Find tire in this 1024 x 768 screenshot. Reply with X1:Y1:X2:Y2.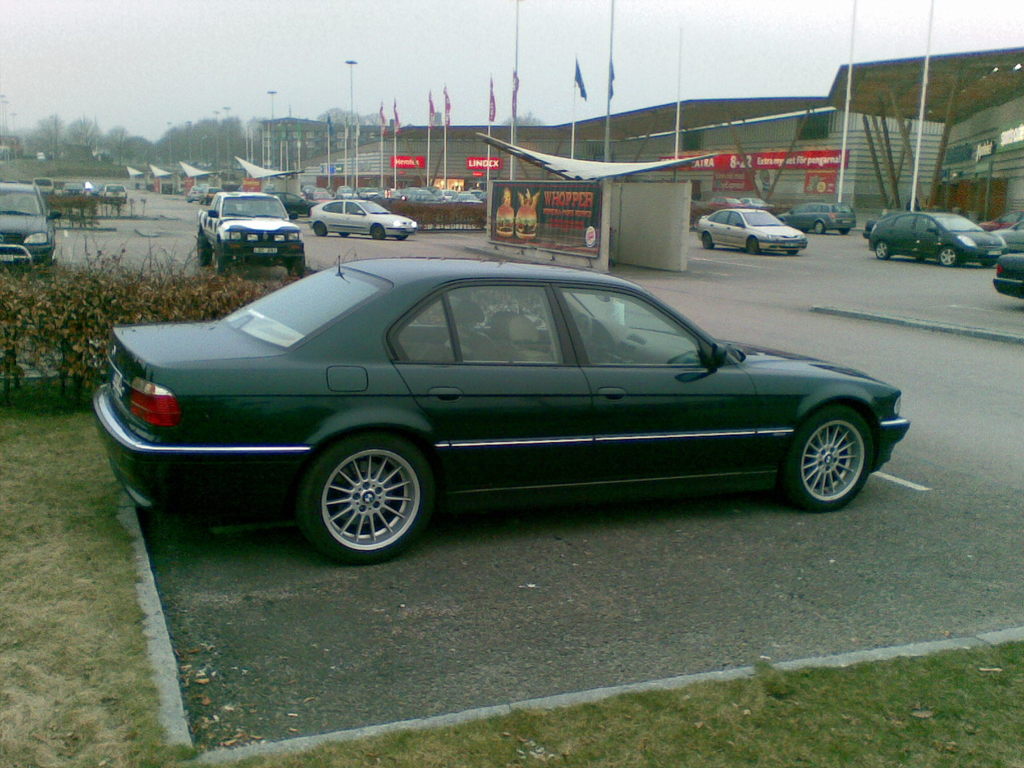
875:242:887:260.
